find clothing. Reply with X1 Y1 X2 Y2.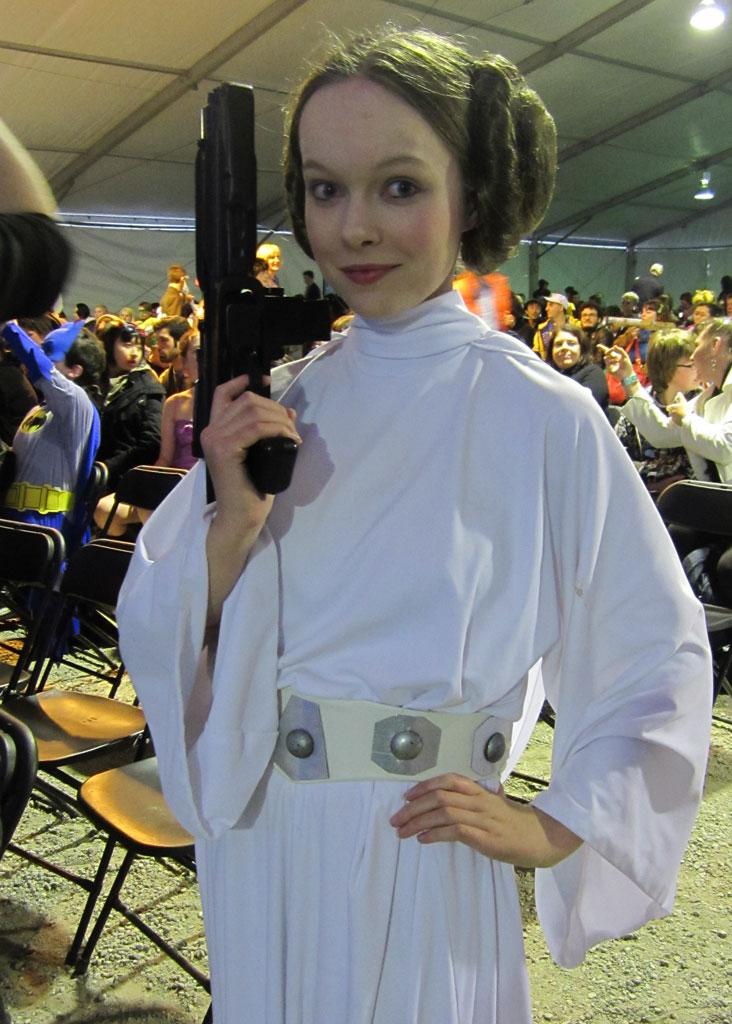
181 423 198 471.
